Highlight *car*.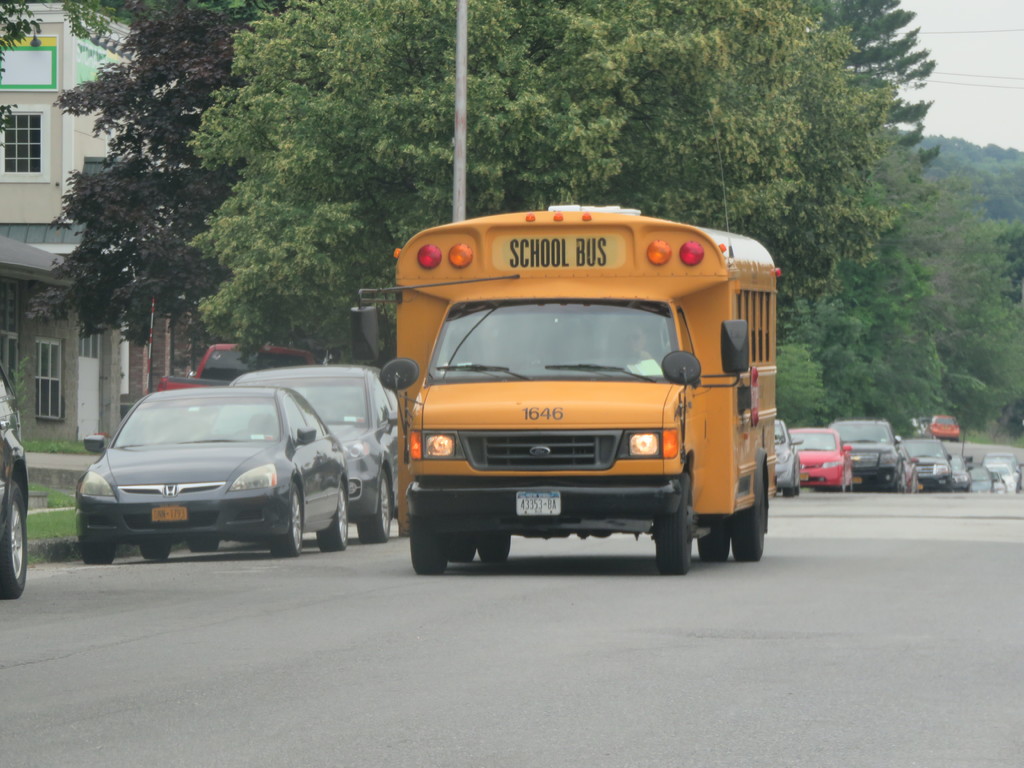
Highlighted region: crop(0, 369, 33, 604).
